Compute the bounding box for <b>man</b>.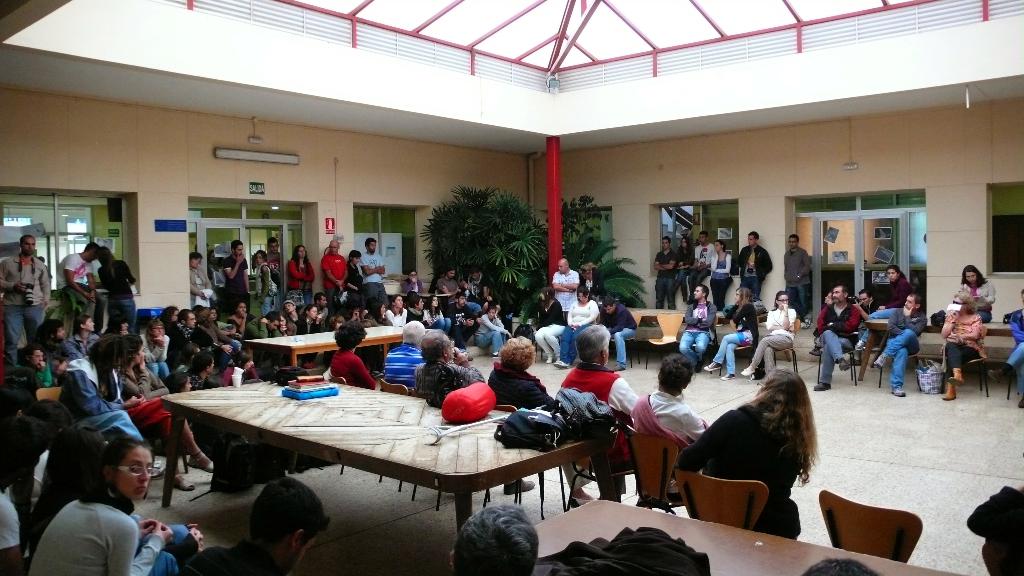
box(0, 233, 52, 371).
